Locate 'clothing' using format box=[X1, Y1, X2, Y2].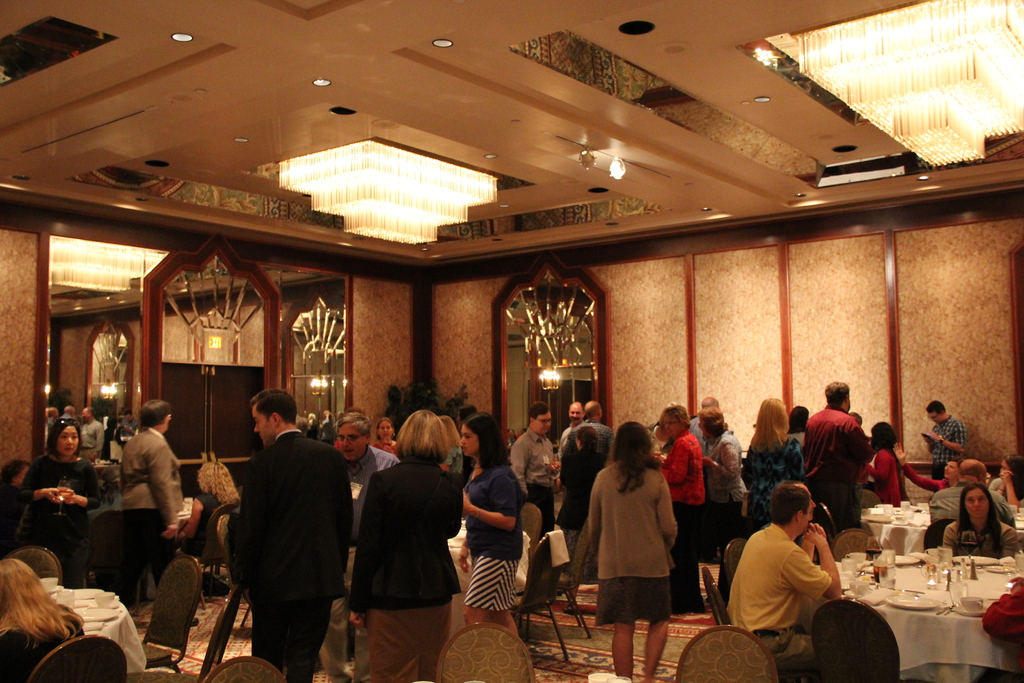
box=[0, 627, 84, 682].
